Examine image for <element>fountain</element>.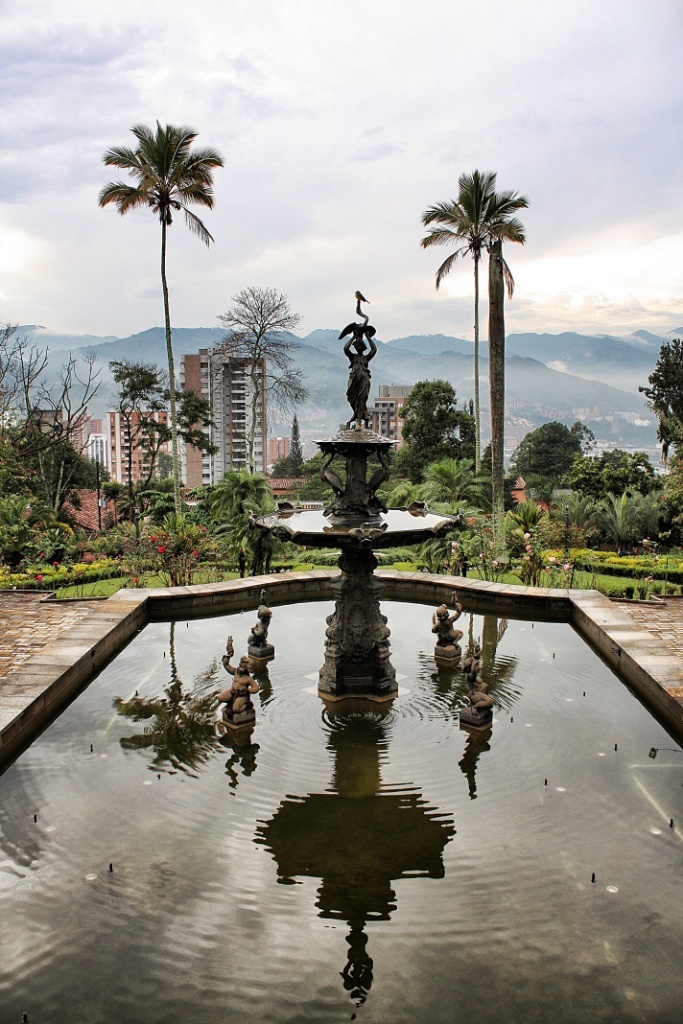
Examination result: {"x1": 0, "y1": 283, "x2": 681, "y2": 1023}.
